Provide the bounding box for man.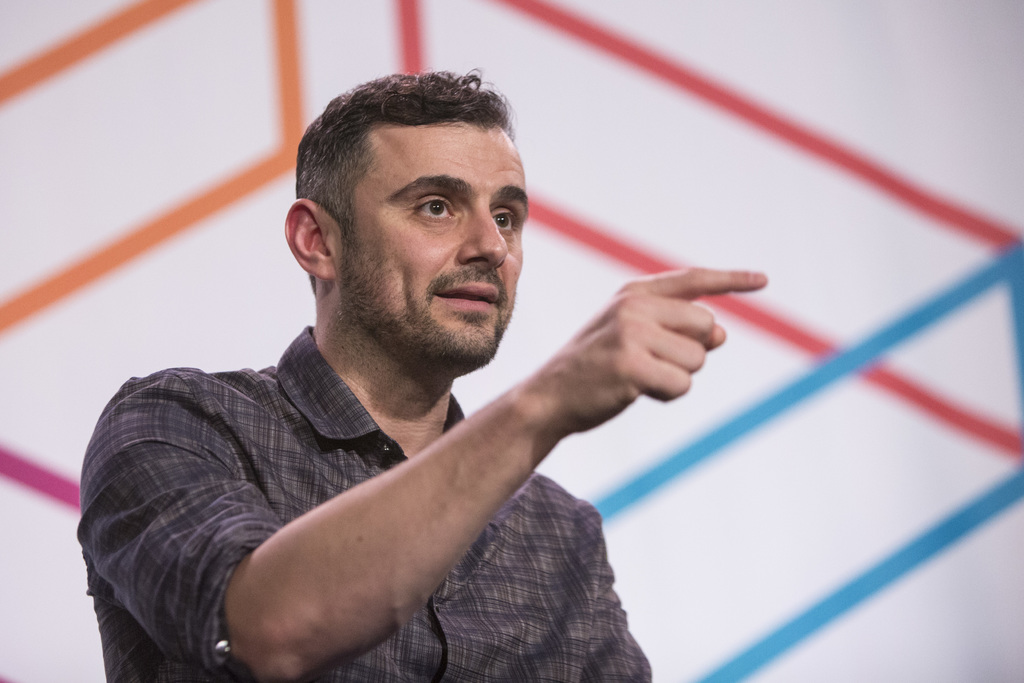
pyautogui.locateOnScreen(86, 88, 786, 670).
